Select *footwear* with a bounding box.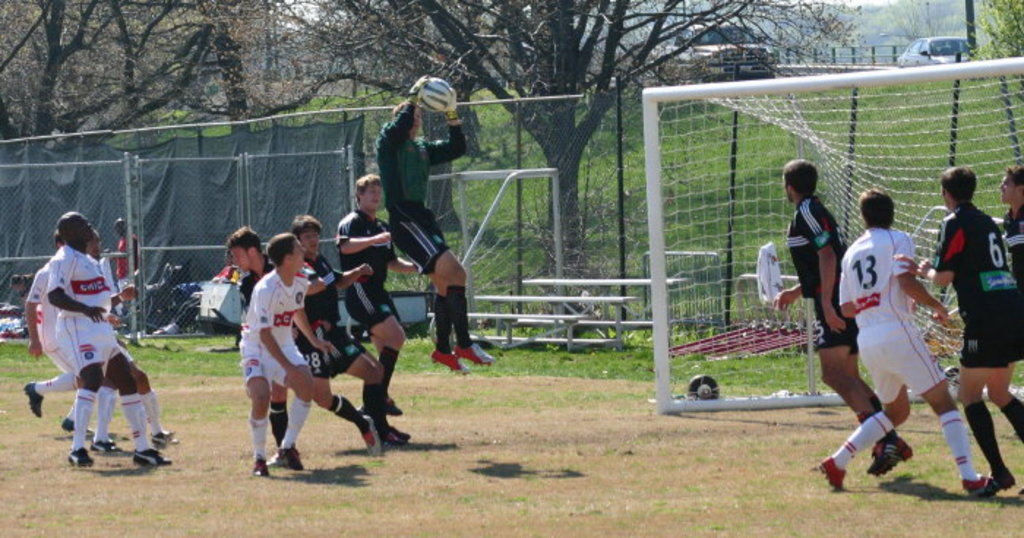
box(995, 469, 1011, 488).
